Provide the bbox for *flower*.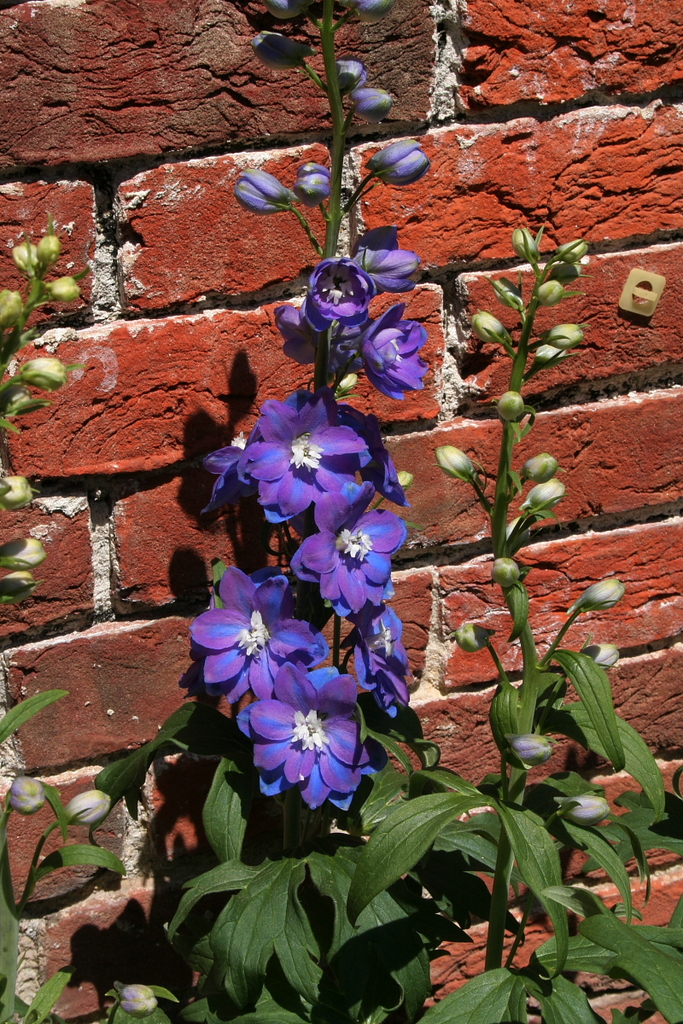
bbox=(172, 561, 306, 677).
